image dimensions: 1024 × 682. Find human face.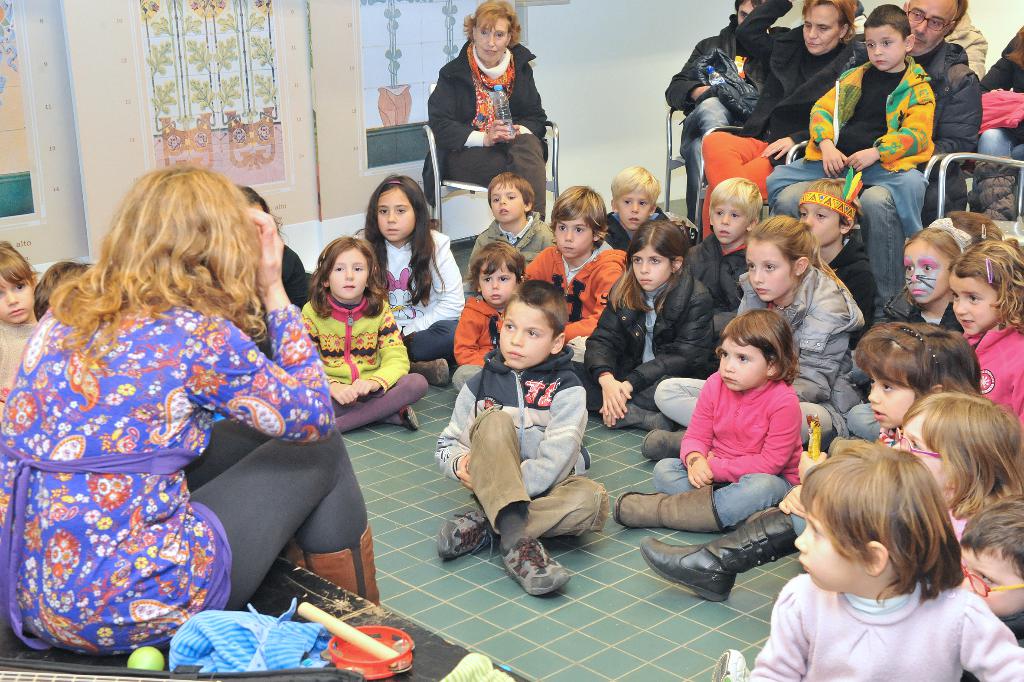
rect(714, 200, 745, 243).
